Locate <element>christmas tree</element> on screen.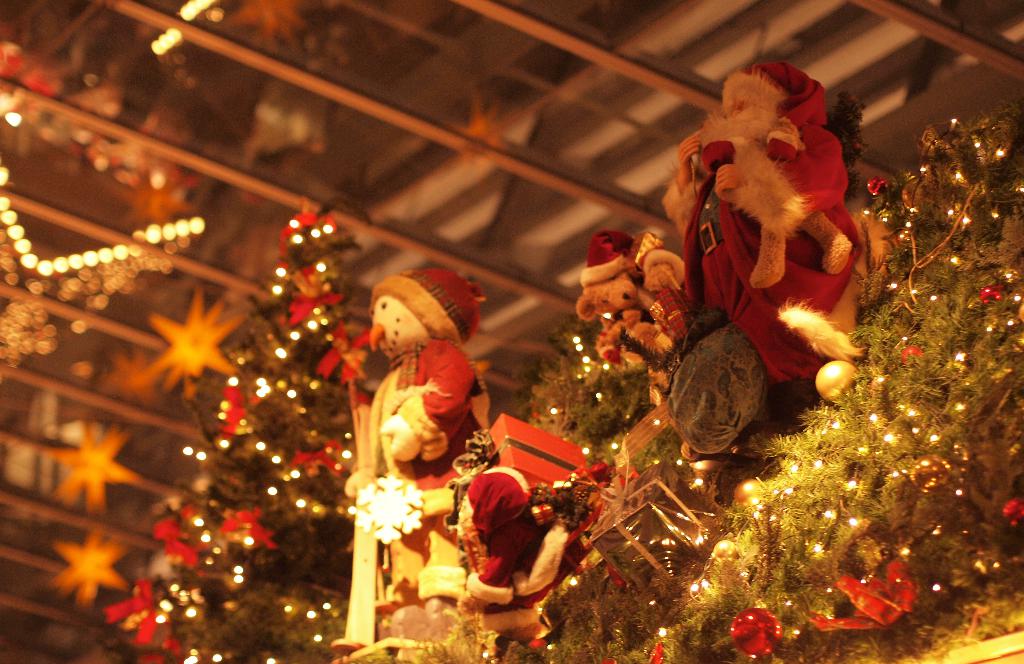
On screen at left=92, top=191, right=378, bottom=663.
